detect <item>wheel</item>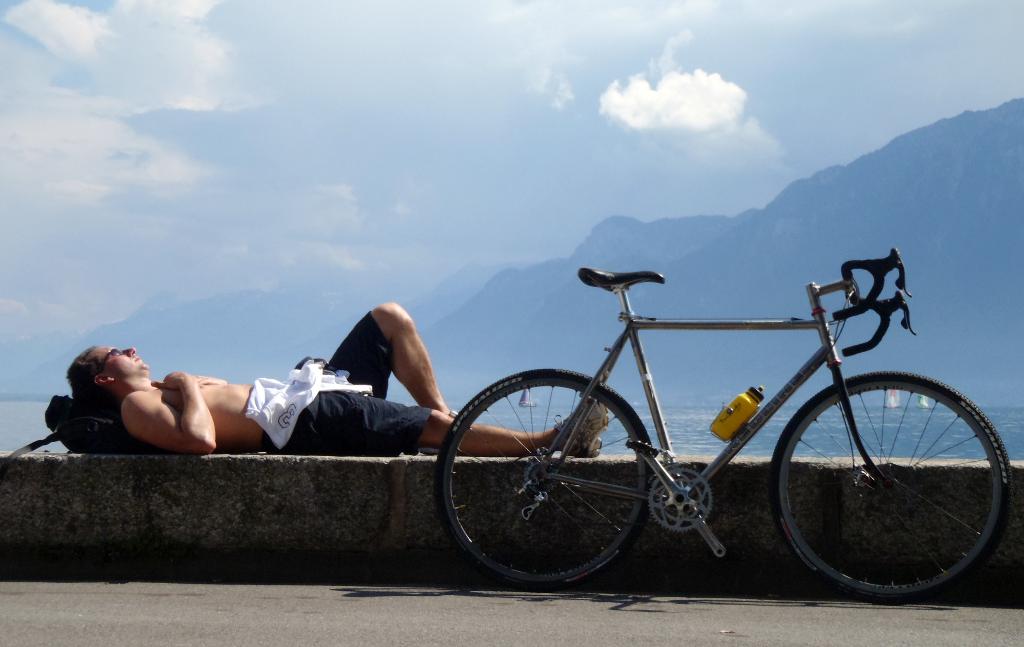
pyautogui.locateOnScreen(446, 379, 665, 578)
